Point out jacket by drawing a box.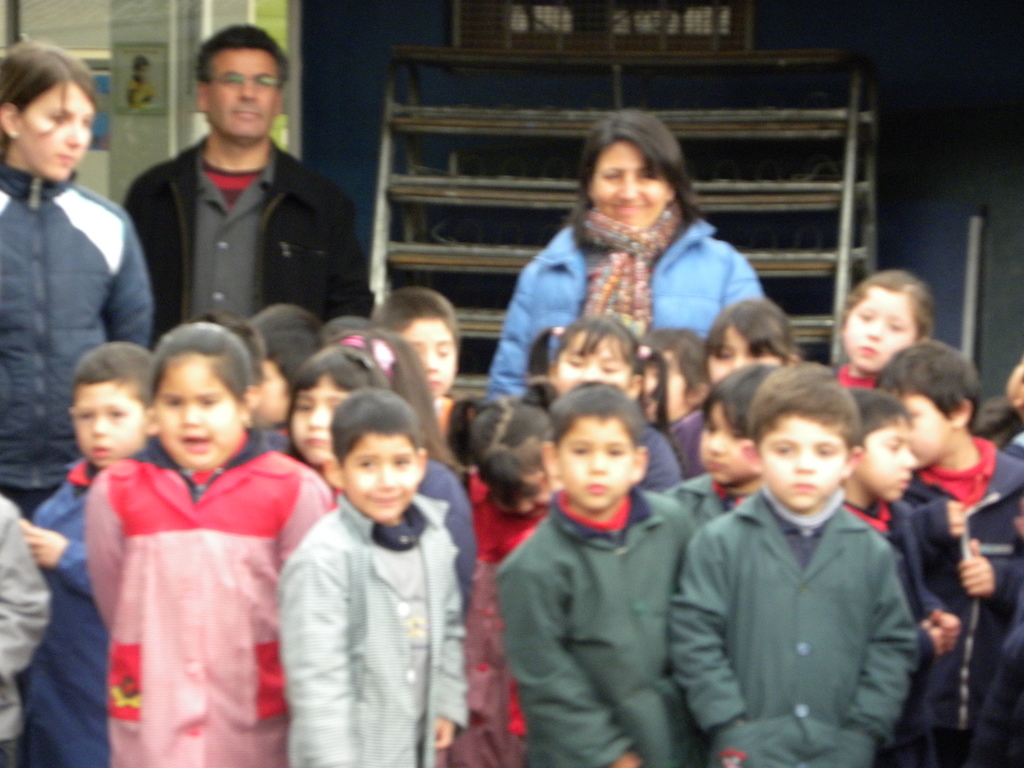
bbox=[488, 220, 772, 401].
